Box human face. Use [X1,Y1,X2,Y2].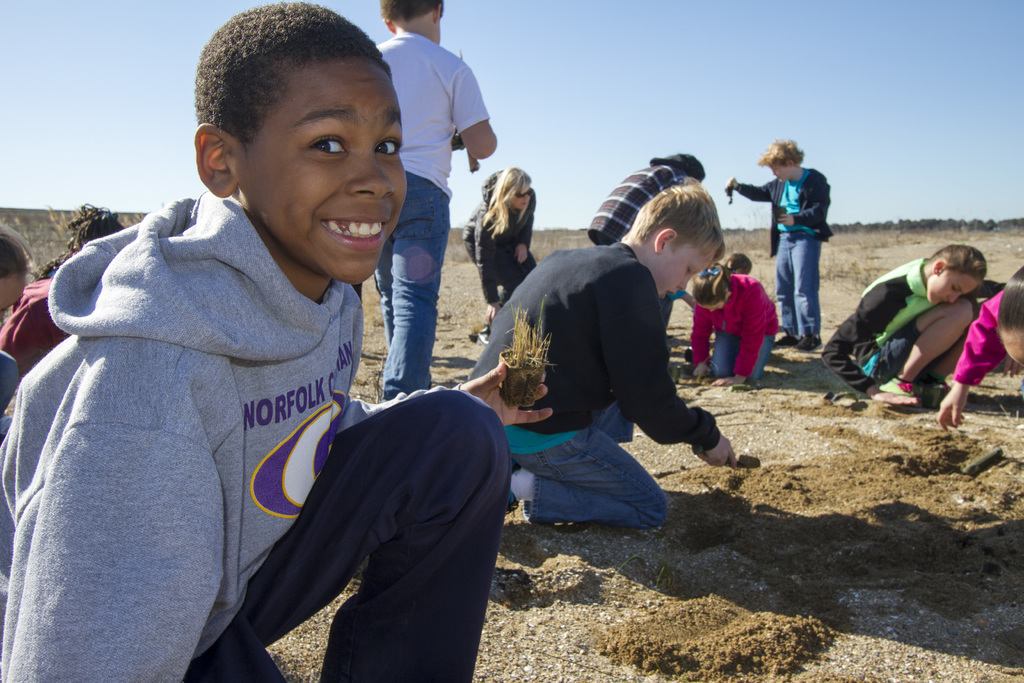
[927,268,977,305].
